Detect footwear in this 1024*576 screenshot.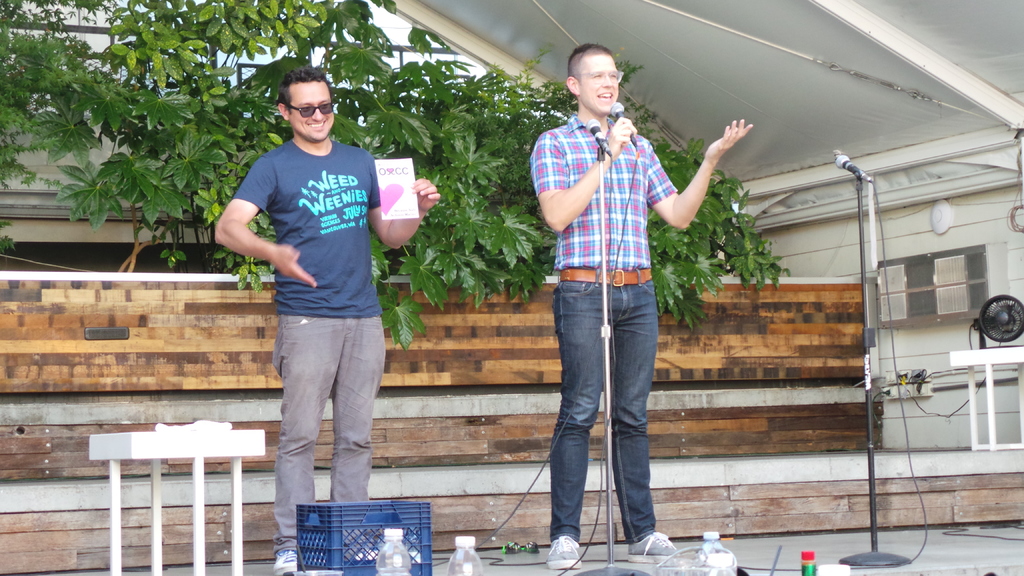
Detection: locate(271, 547, 298, 575).
